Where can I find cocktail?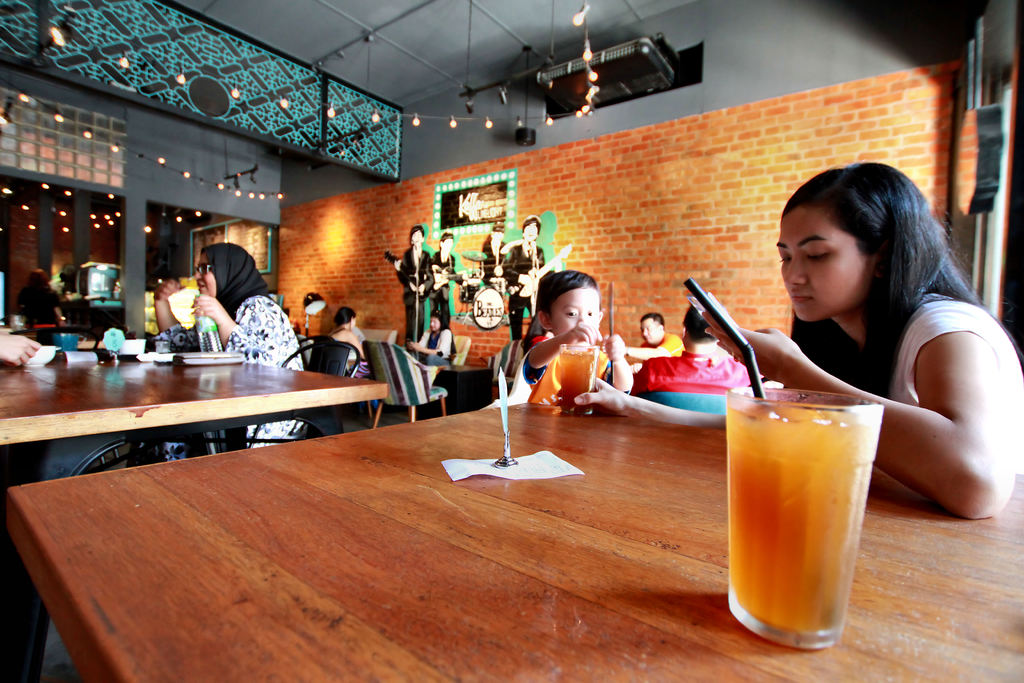
You can find it at <bbox>559, 344, 595, 415</bbox>.
